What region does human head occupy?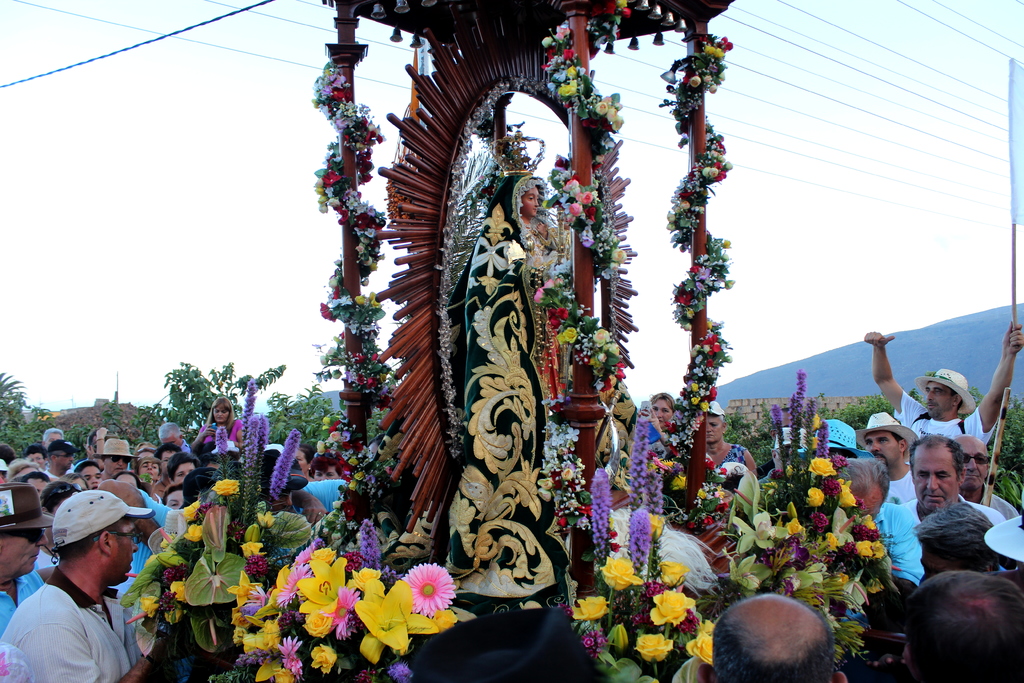
Rect(698, 593, 850, 682).
